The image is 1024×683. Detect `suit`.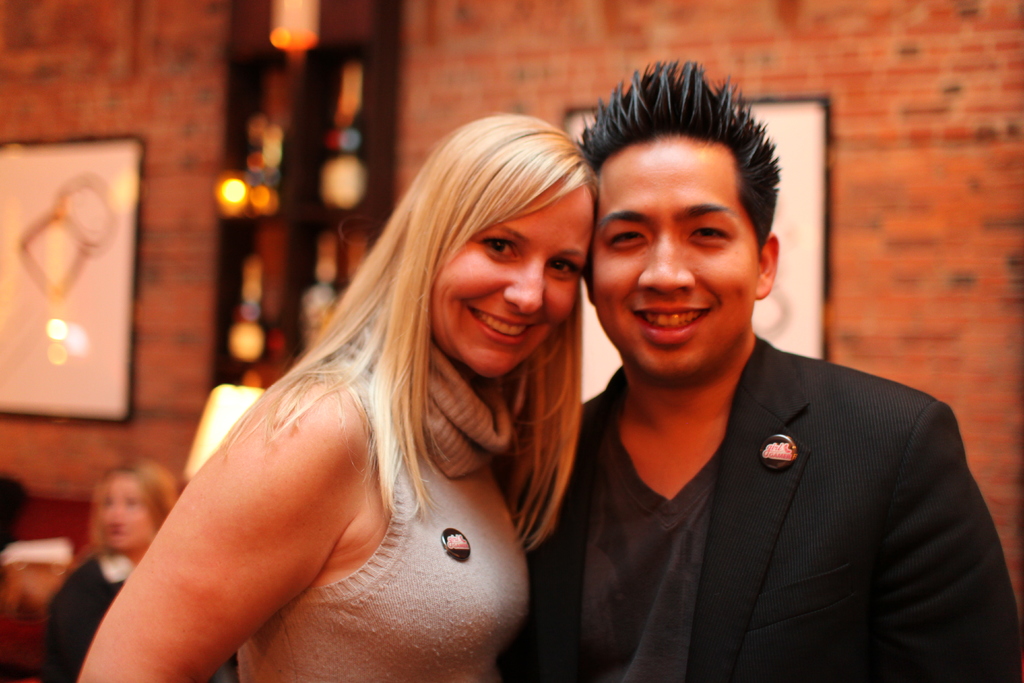
Detection: bbox(497, 335, 1021, 682).
